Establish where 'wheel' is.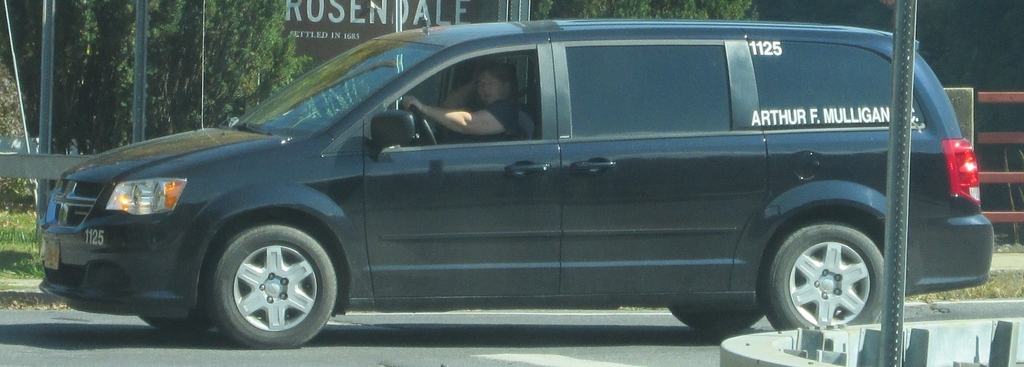
Established at box(210, 226, 334, 350).
